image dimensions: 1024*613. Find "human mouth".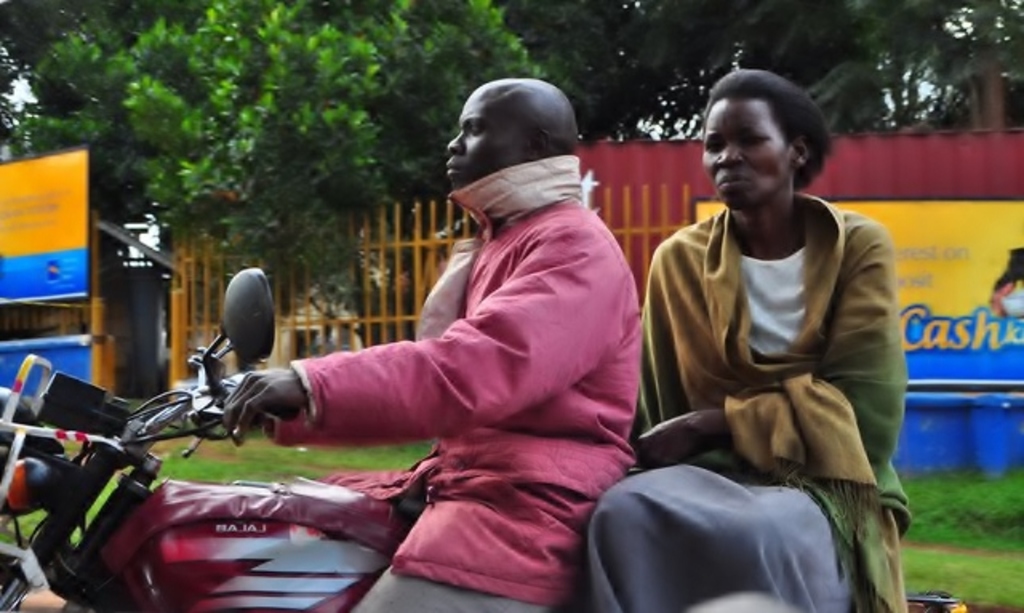
select_region(709, 168, 758, 197).
